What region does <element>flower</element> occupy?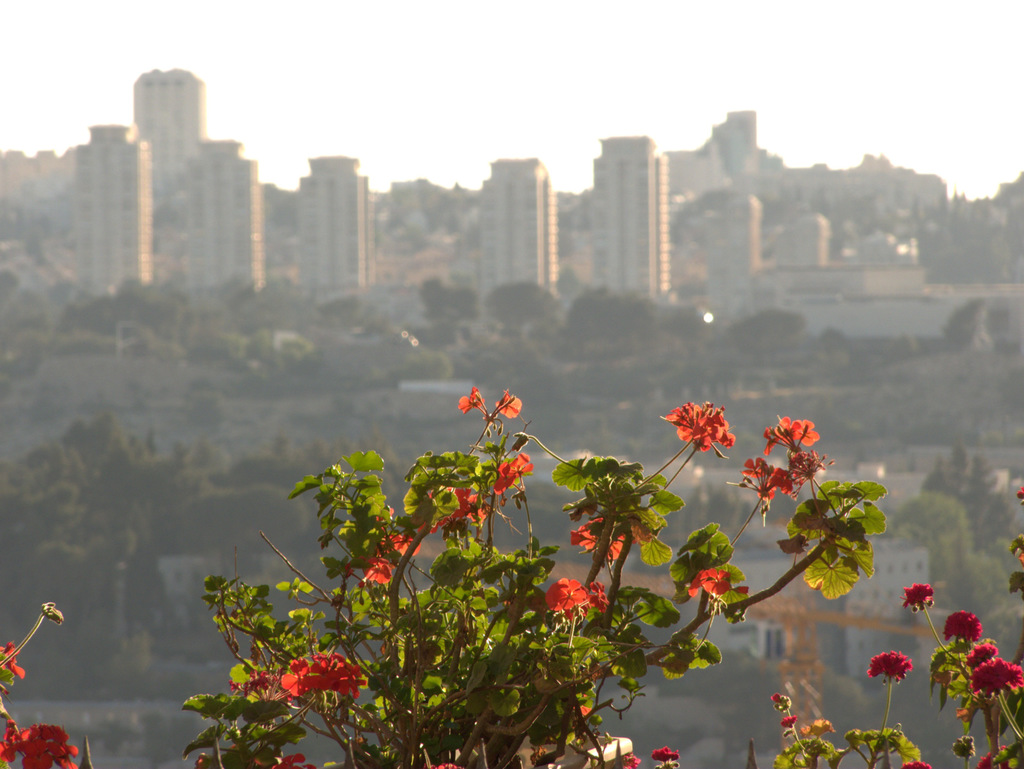
select_region(865, 651, 910, 681).
